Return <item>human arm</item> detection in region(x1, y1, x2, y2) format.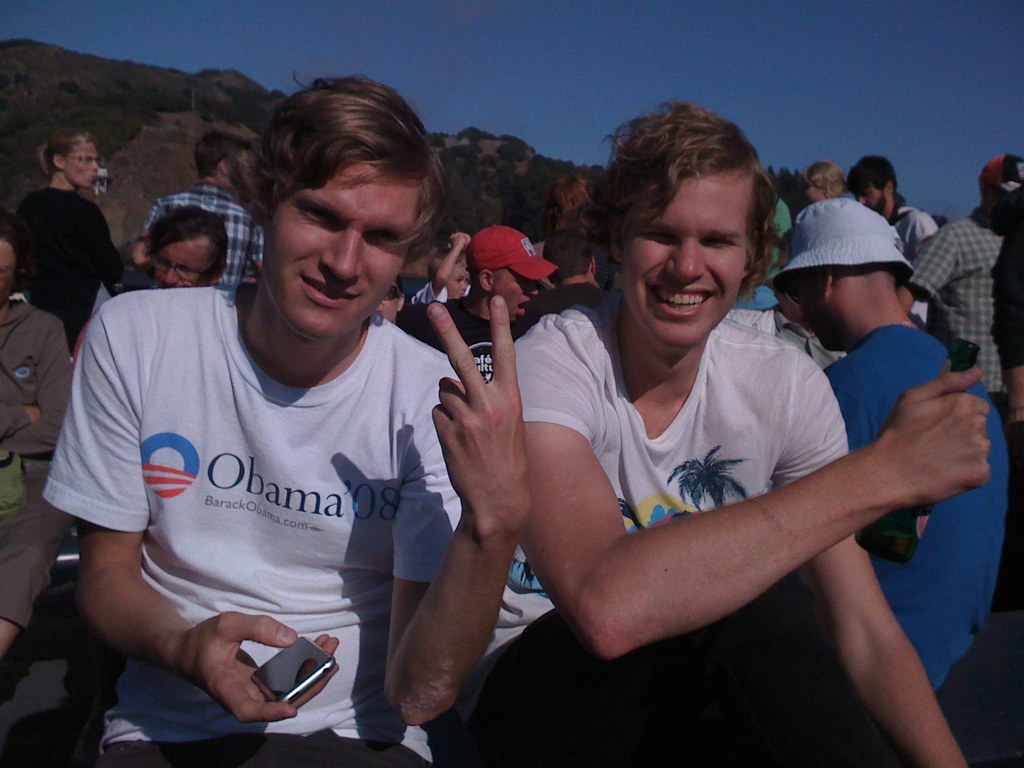
region(900, 227, 951, 315).
